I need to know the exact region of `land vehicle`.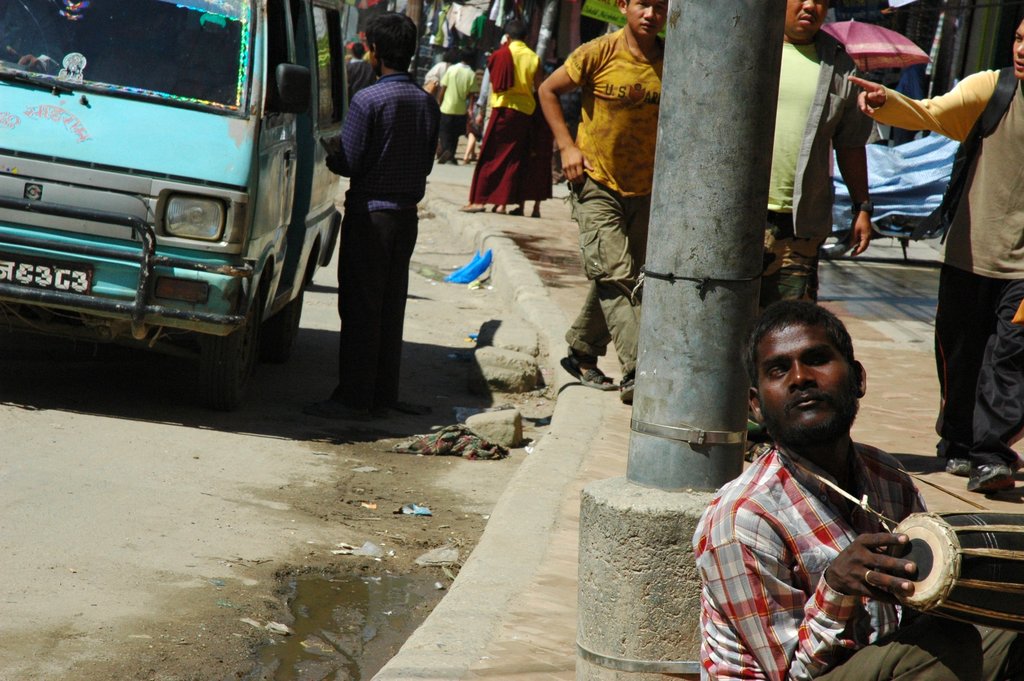
Region: box=[17, 22, 315, 385].
